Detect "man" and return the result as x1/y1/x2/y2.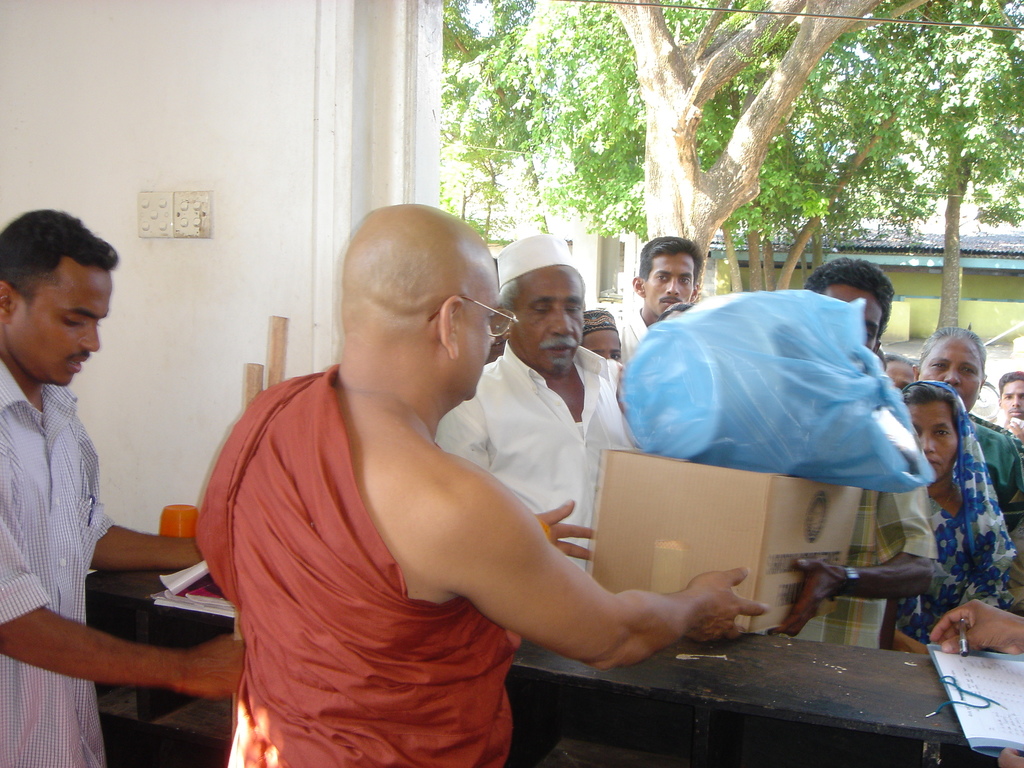
190/202/765/767.
